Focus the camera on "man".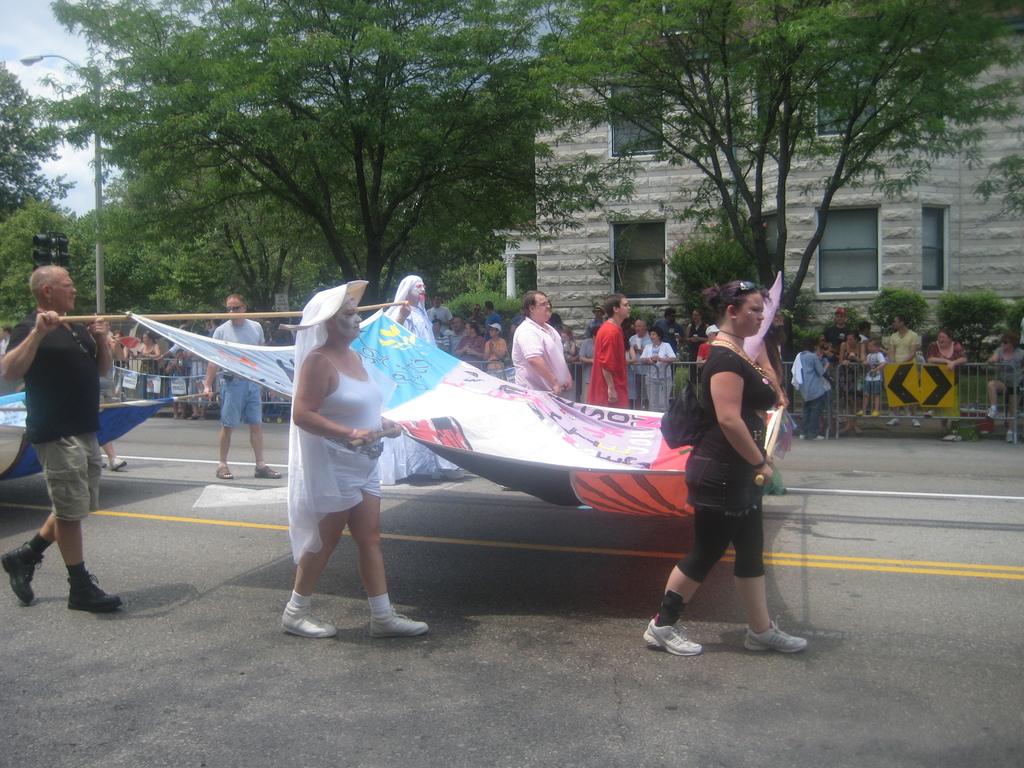
Focus region: select_region(468, 301, 483, 327).
